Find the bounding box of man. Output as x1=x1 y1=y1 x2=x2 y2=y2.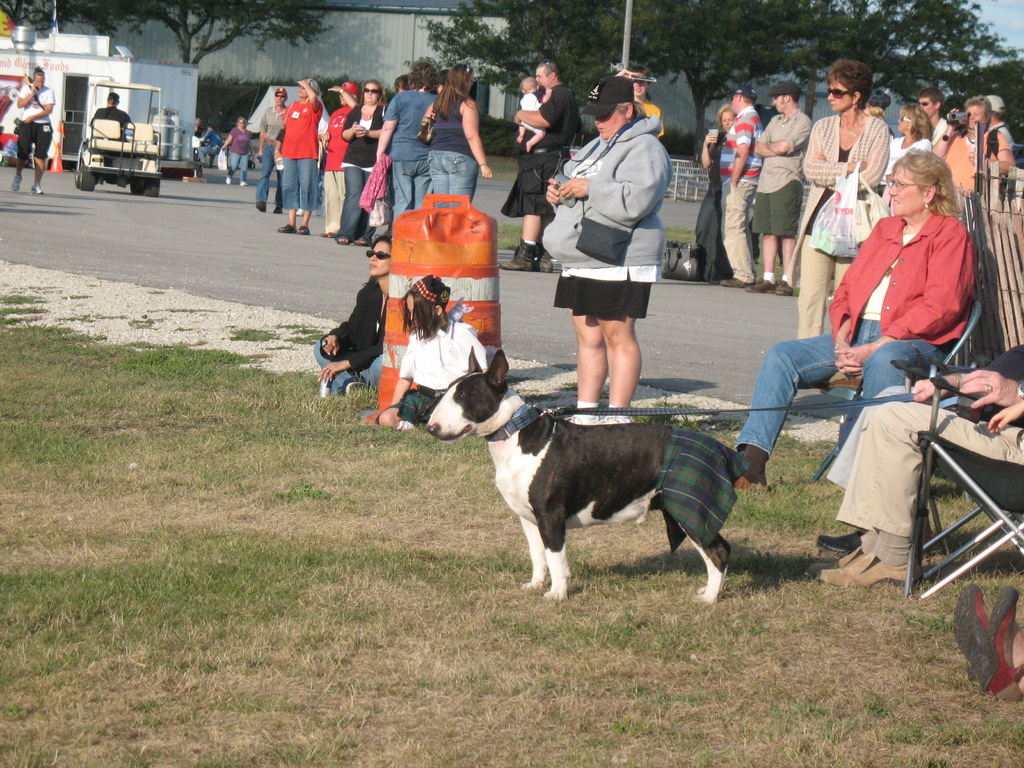
x1=714 y1=86 x2=762 y2=285.
